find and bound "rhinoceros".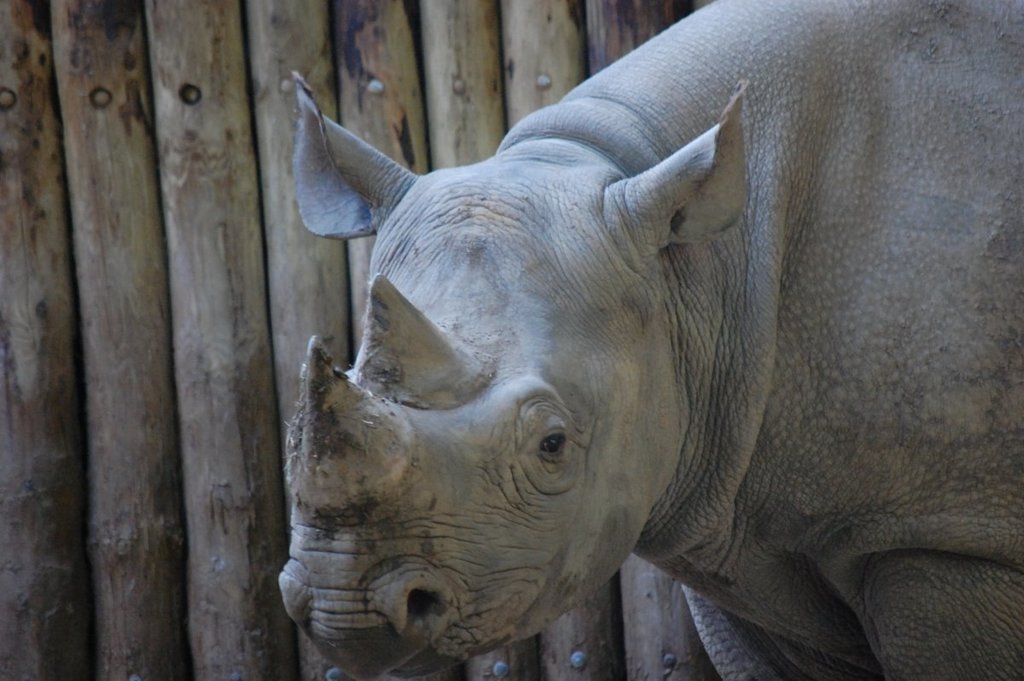
Bound: locate(265, 0, 1023, 680).
